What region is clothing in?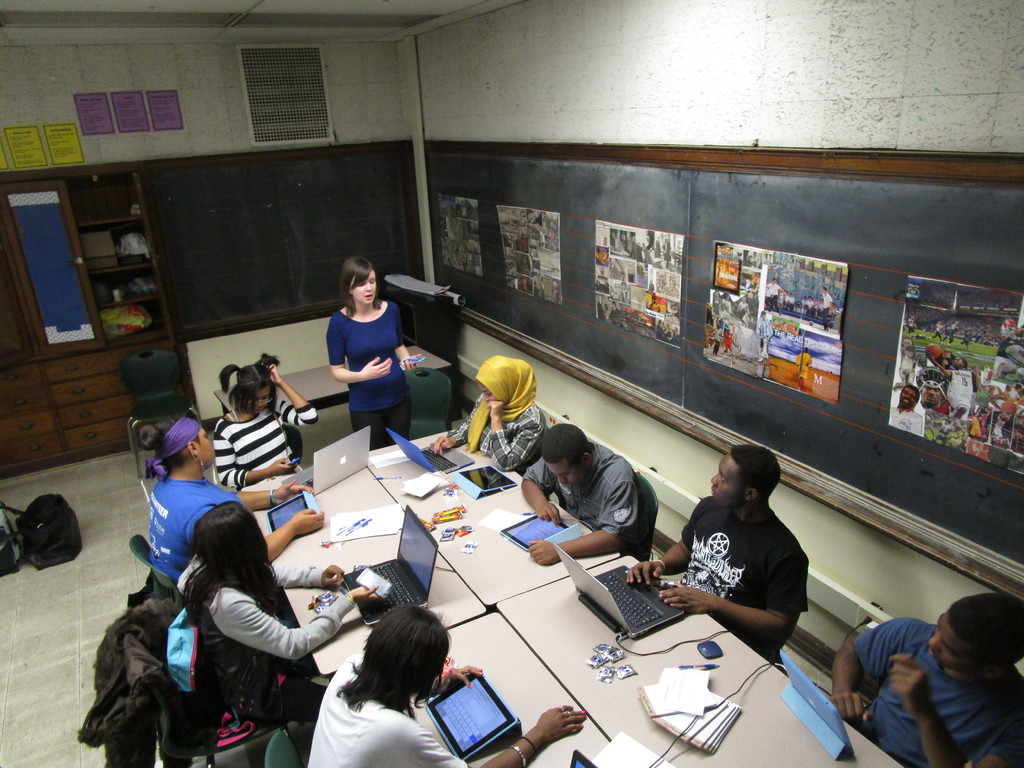
<bbox>736, 301, 751, 318</bbox>.
